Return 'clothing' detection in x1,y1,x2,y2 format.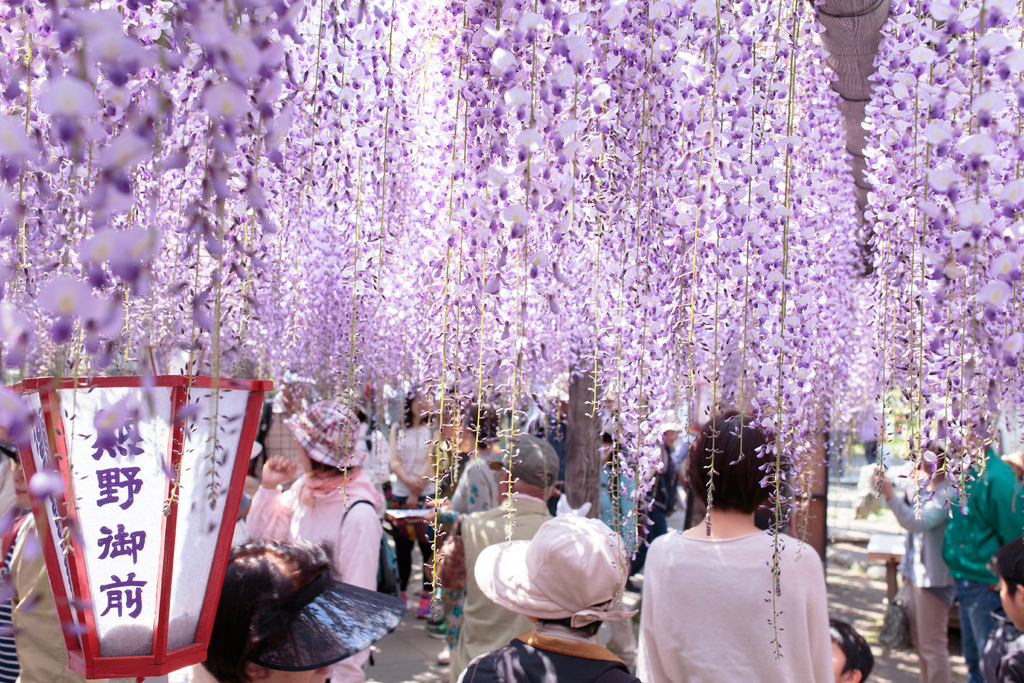
642,482,855,657.
